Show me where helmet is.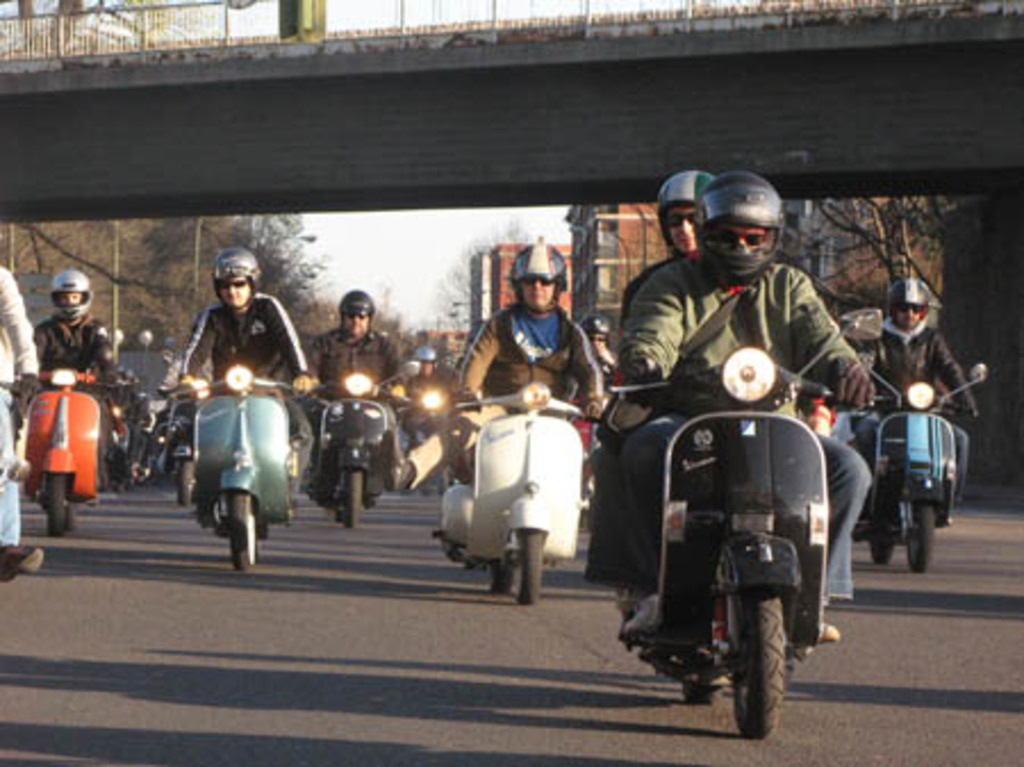
helmet is at <box>209,246,259,312</box>.
